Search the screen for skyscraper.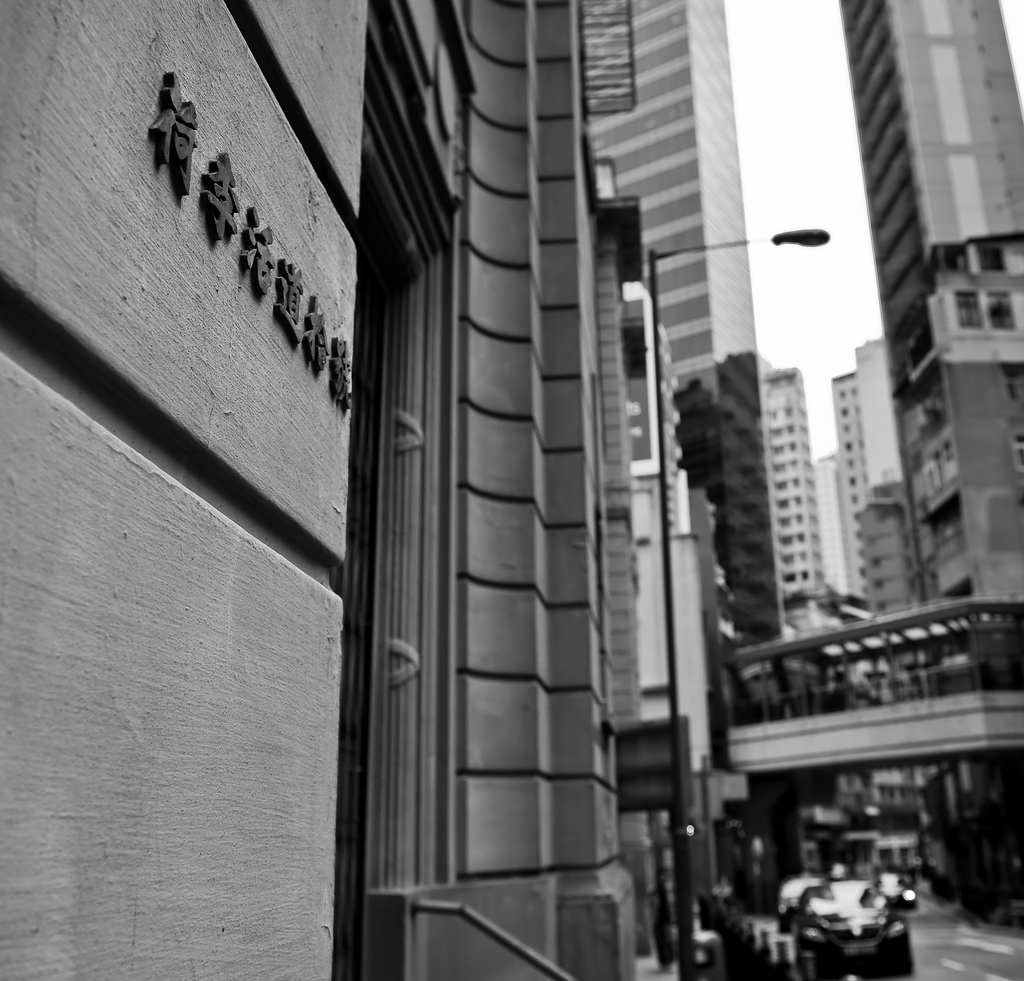
Found at 836/0/1023/605.
